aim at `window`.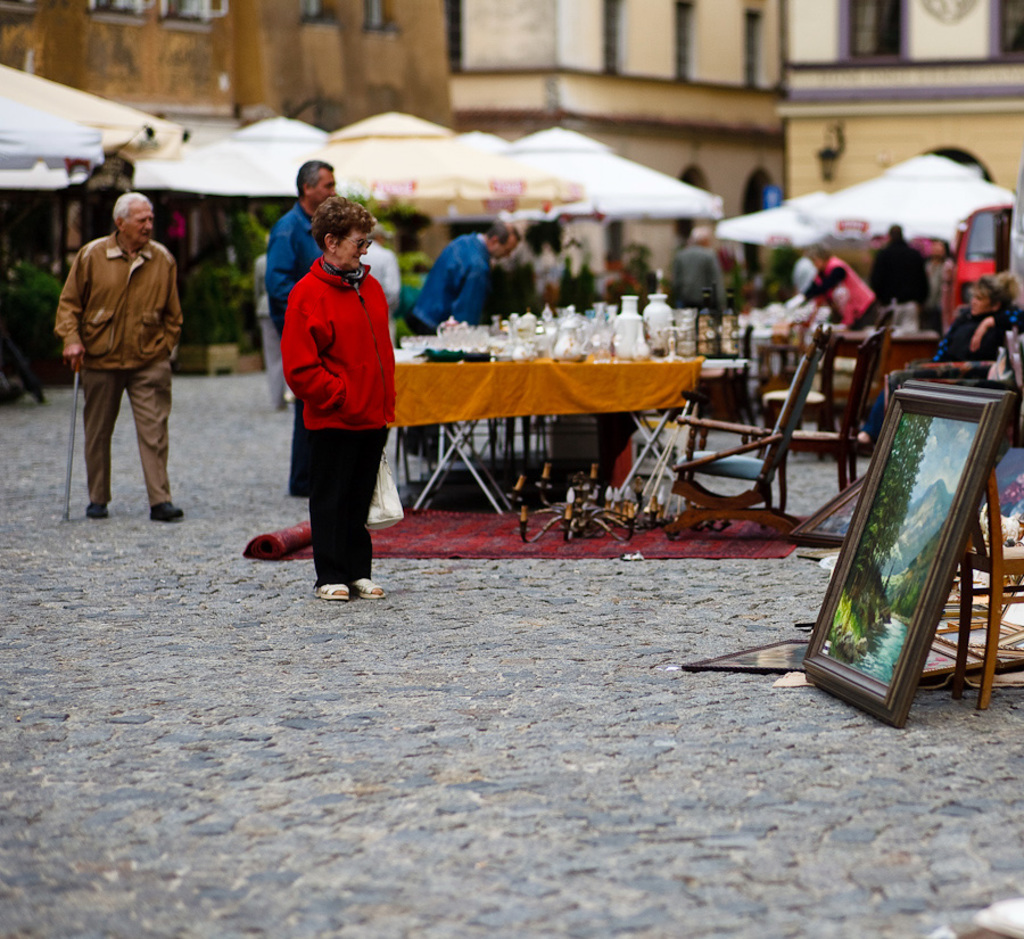
Aimed at box(676, 0, 693, 82).
